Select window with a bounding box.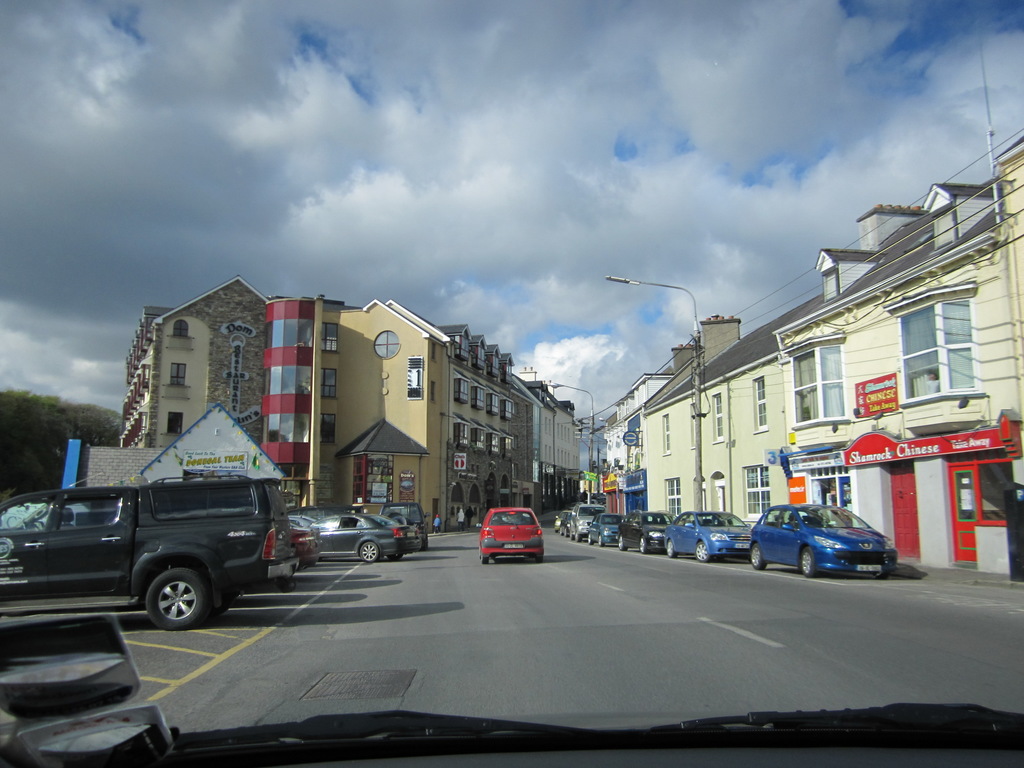
[left=316, top=317, right=343, bottom=359].
